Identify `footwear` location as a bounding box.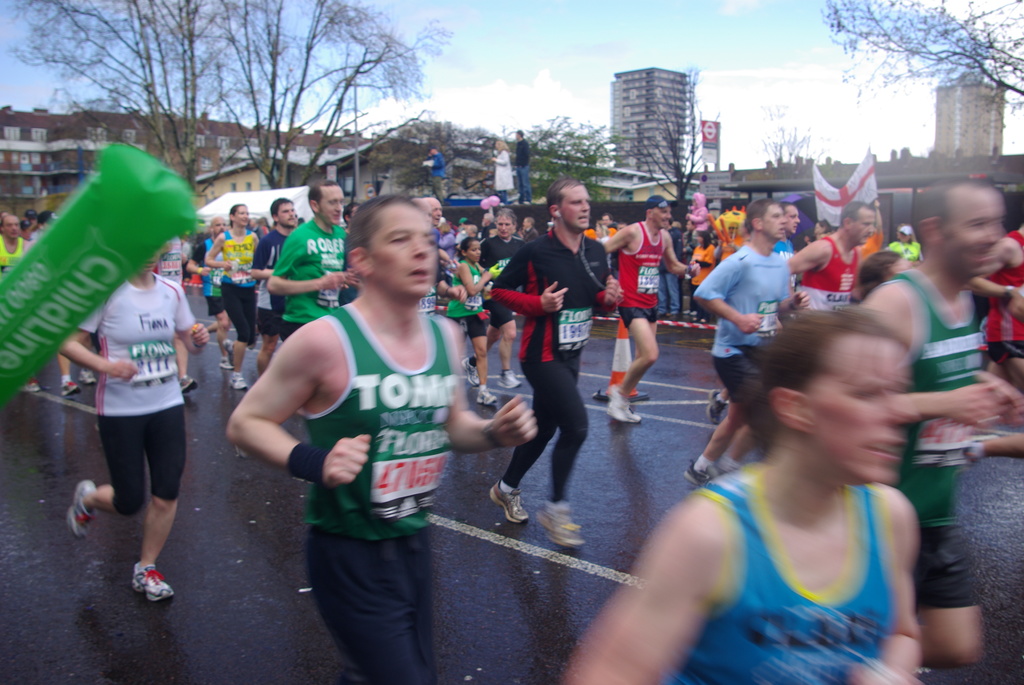
(461, 356, 479, 384).
